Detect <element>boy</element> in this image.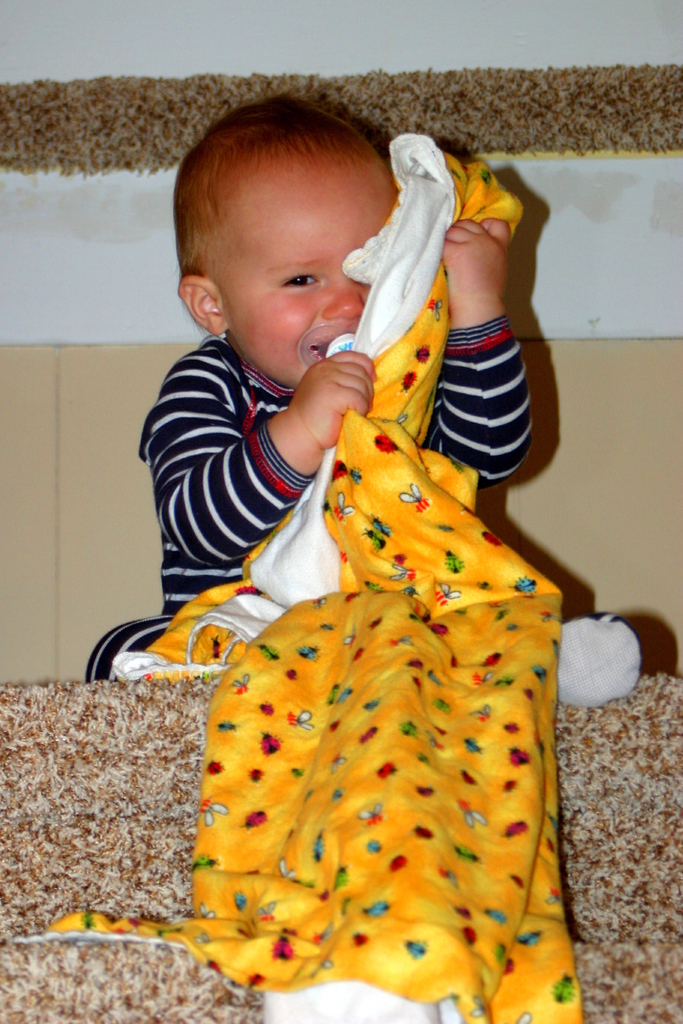
Detection: 124,81,454,645.
